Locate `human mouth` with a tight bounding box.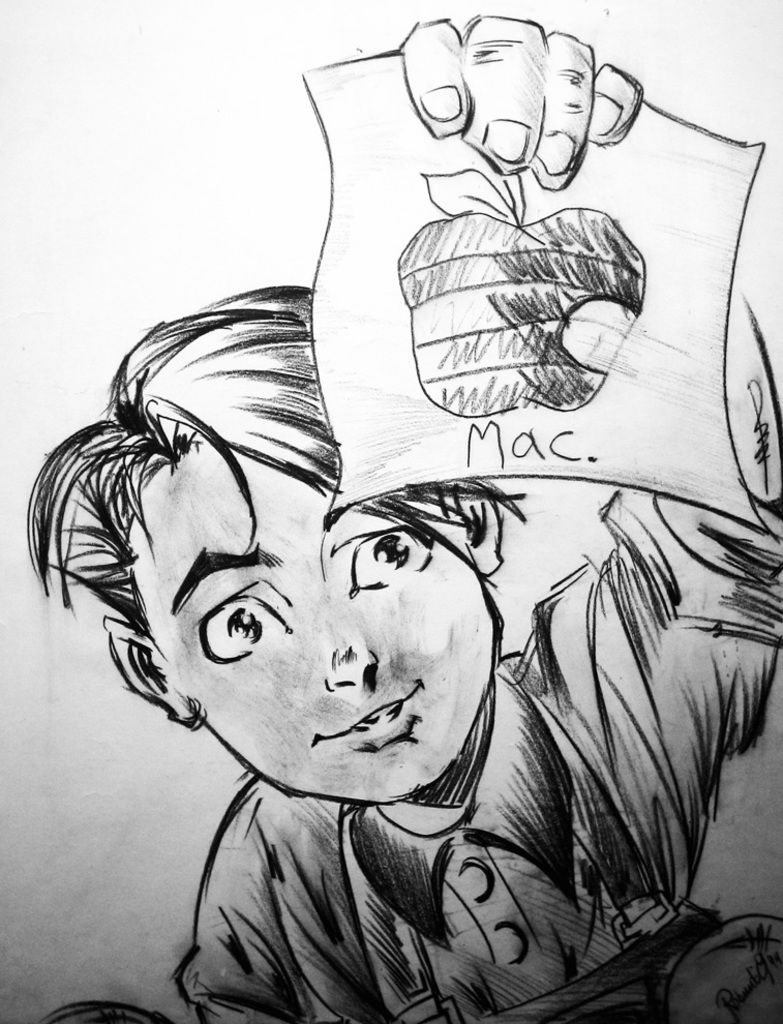
312/681/422/744.
